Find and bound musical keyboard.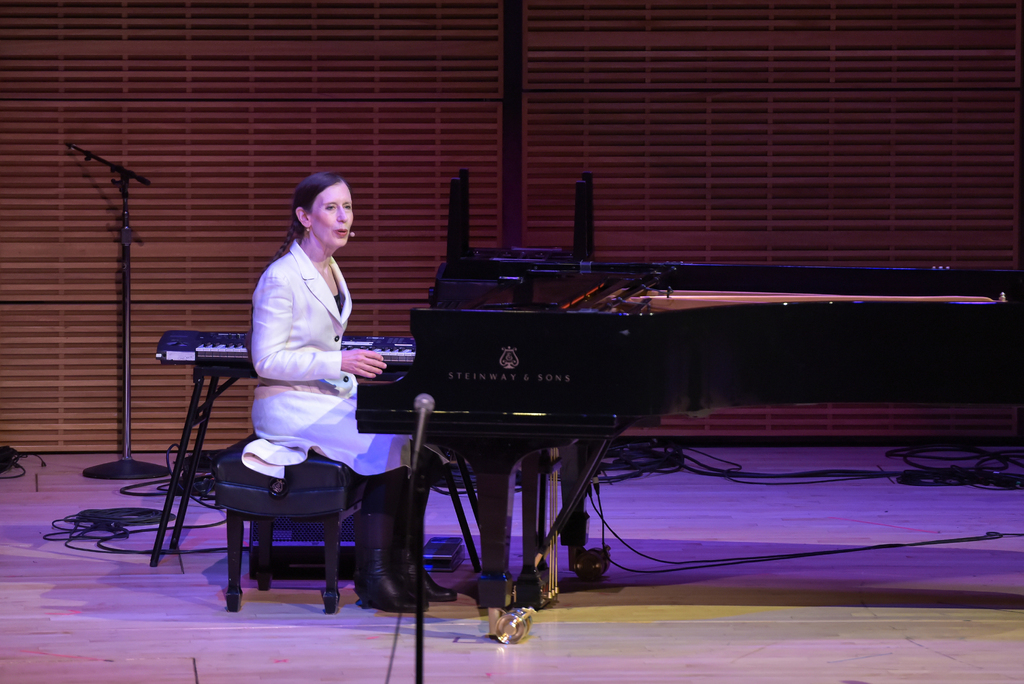
Bound: bbox=(303, 279, 938, 507).
